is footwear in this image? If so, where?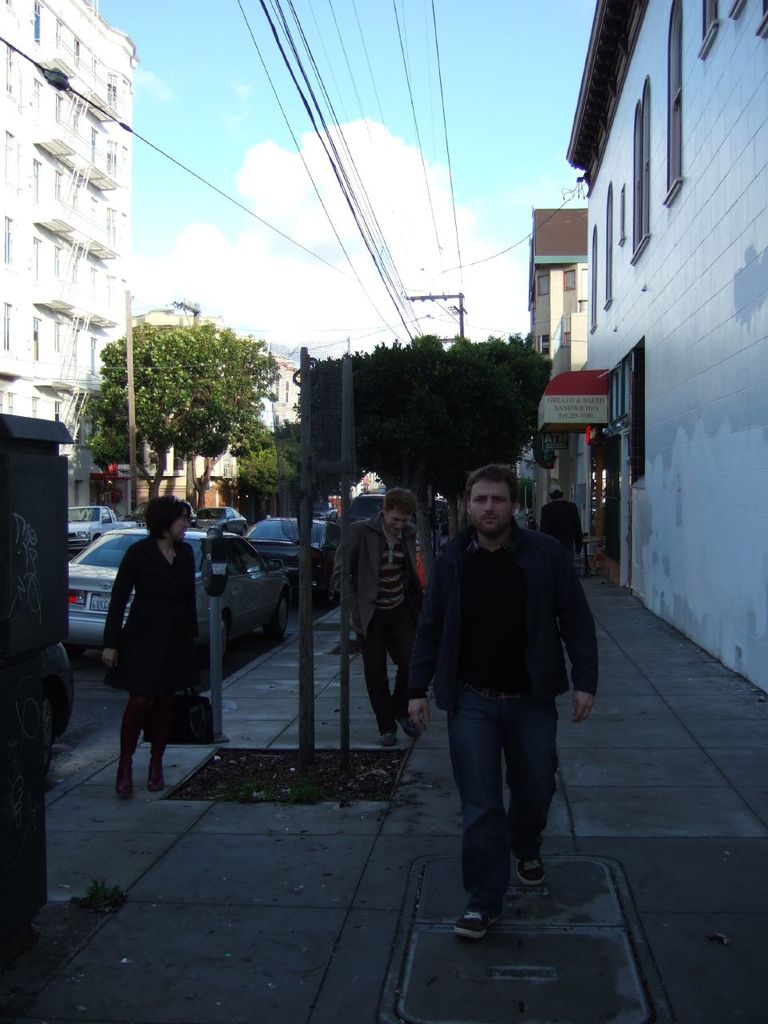
Yes, at [452, 906, 498, 938].
